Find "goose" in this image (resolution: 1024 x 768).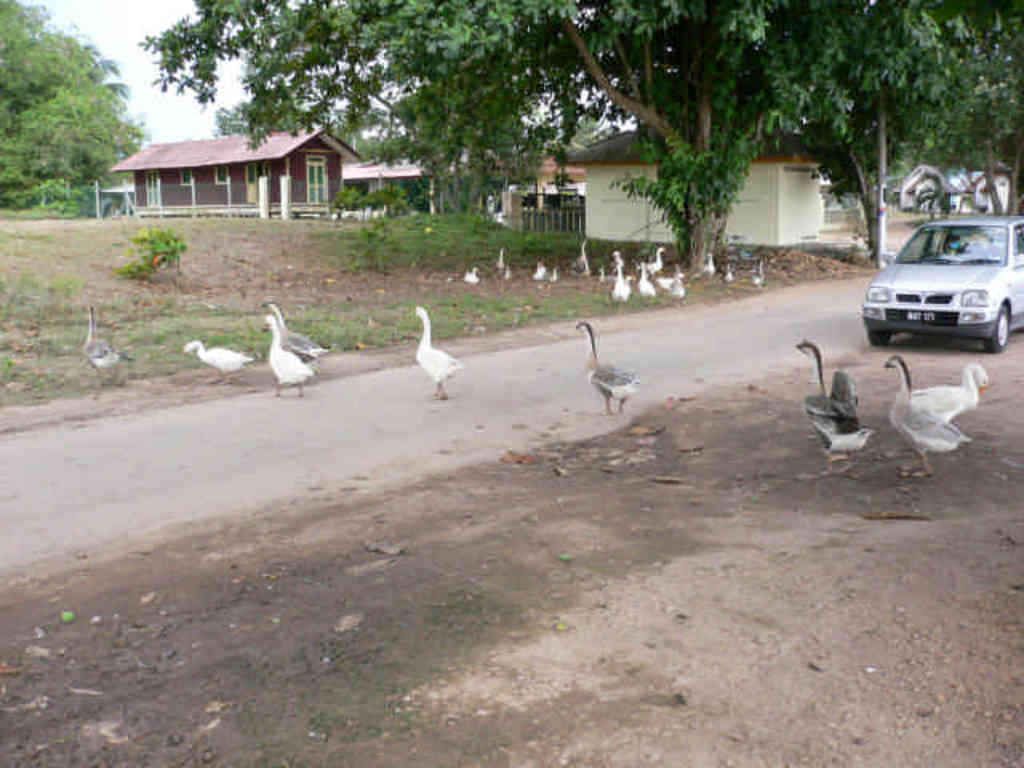
(left=661, top=267, right=690, bottom=298).
